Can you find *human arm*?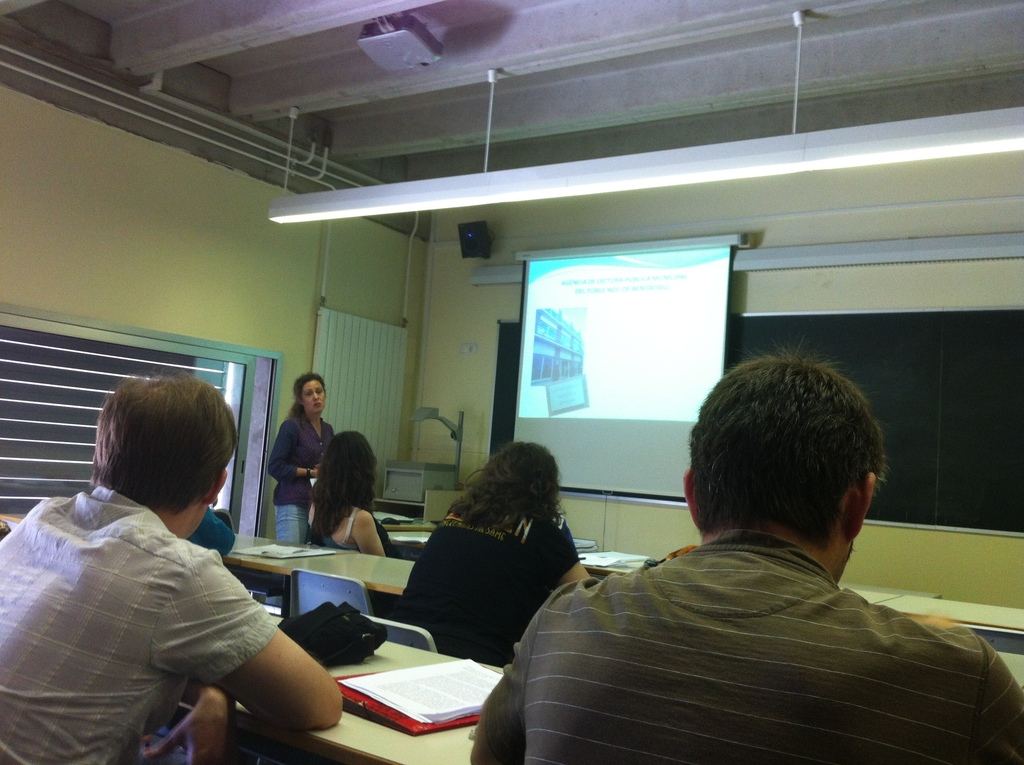
Yes, bounding box: locate(357, 509, 390, 559).
